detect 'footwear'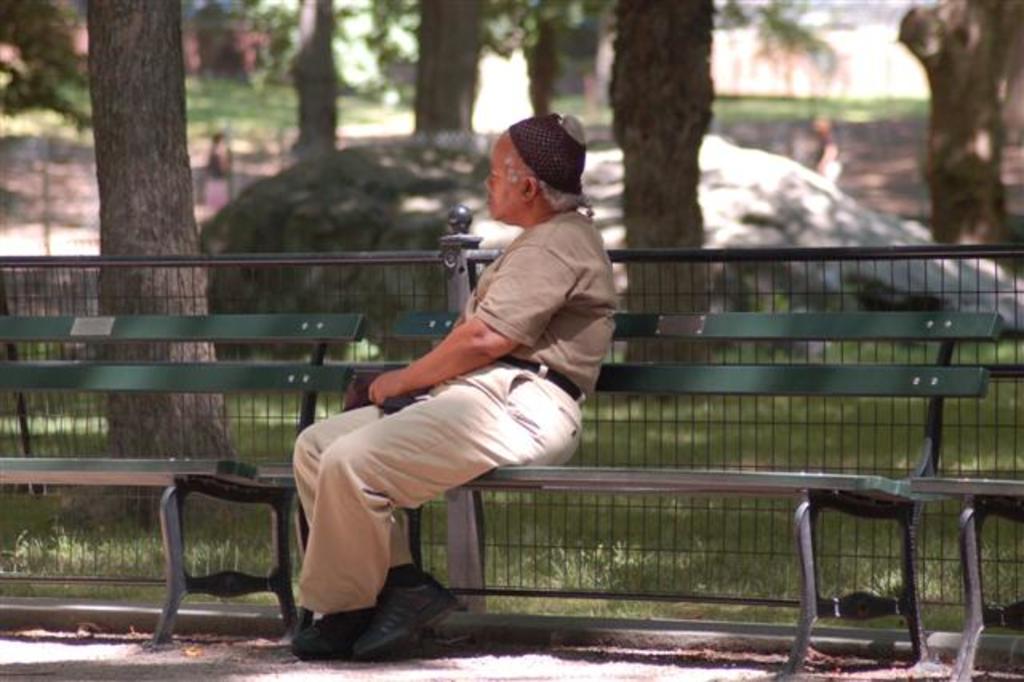
box(290, 576, 488, 660)
